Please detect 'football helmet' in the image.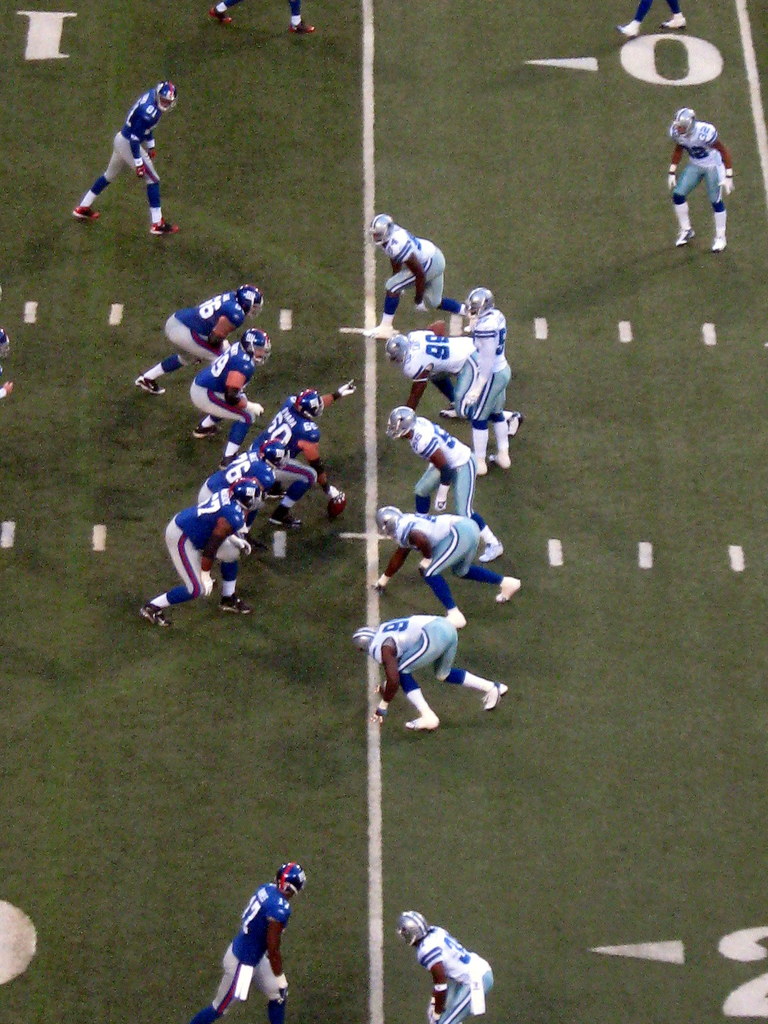
l=366, t=214, r=396, b=247.
